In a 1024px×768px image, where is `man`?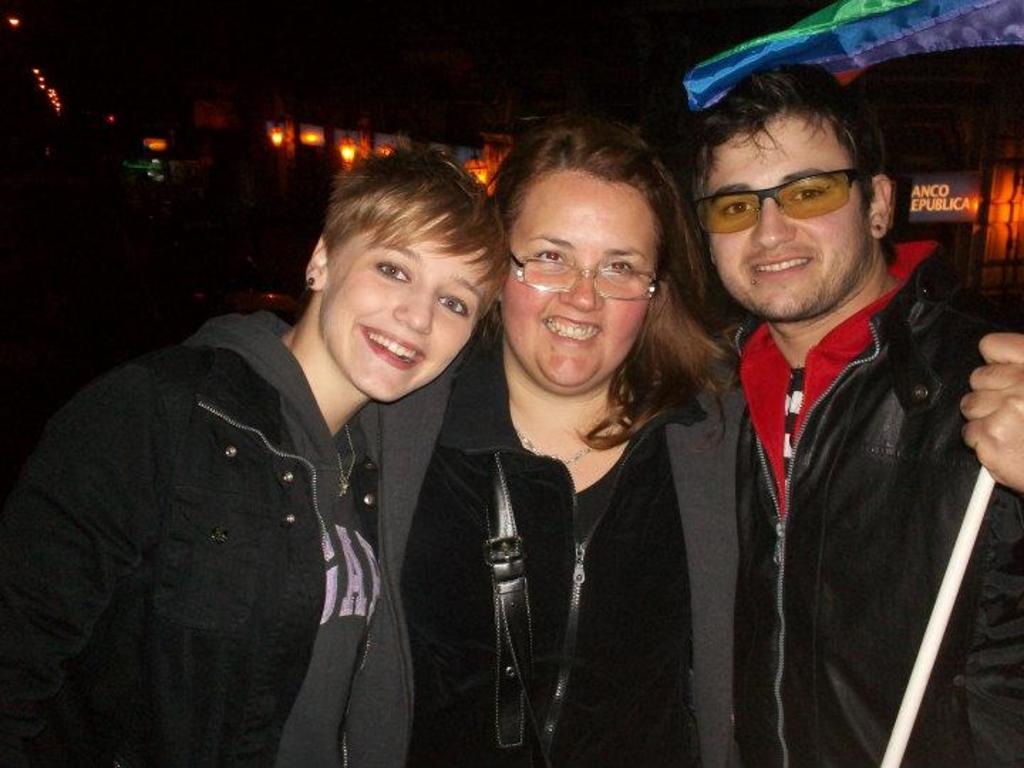
(x1=654, y1=70, x2=983, y2=762).
